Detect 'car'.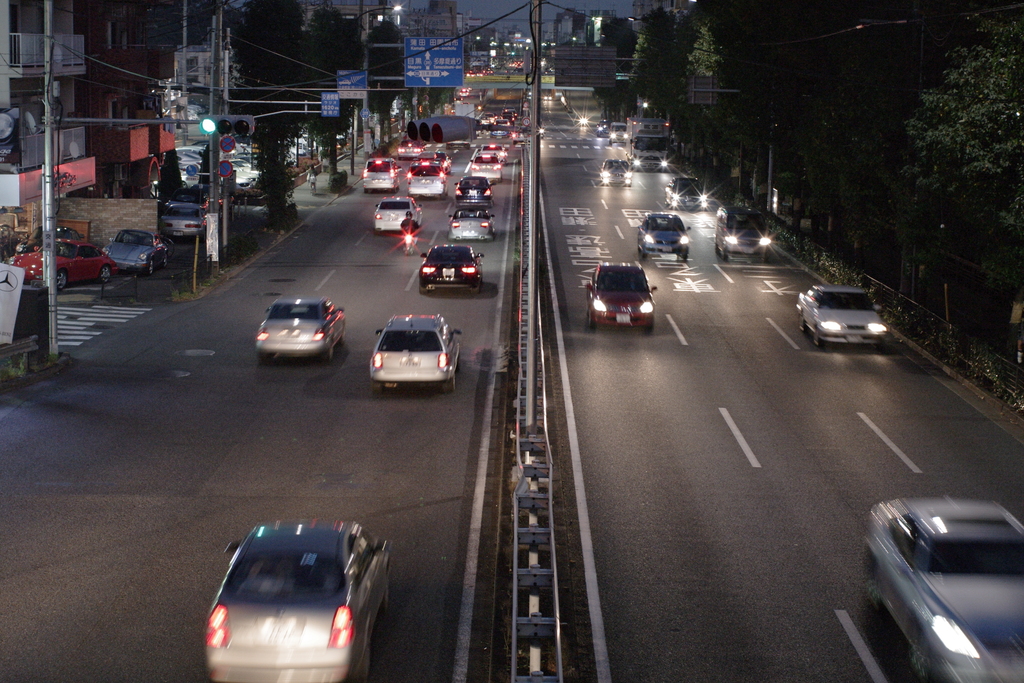
Detected at bbox=(501, 106, 519, 123).
